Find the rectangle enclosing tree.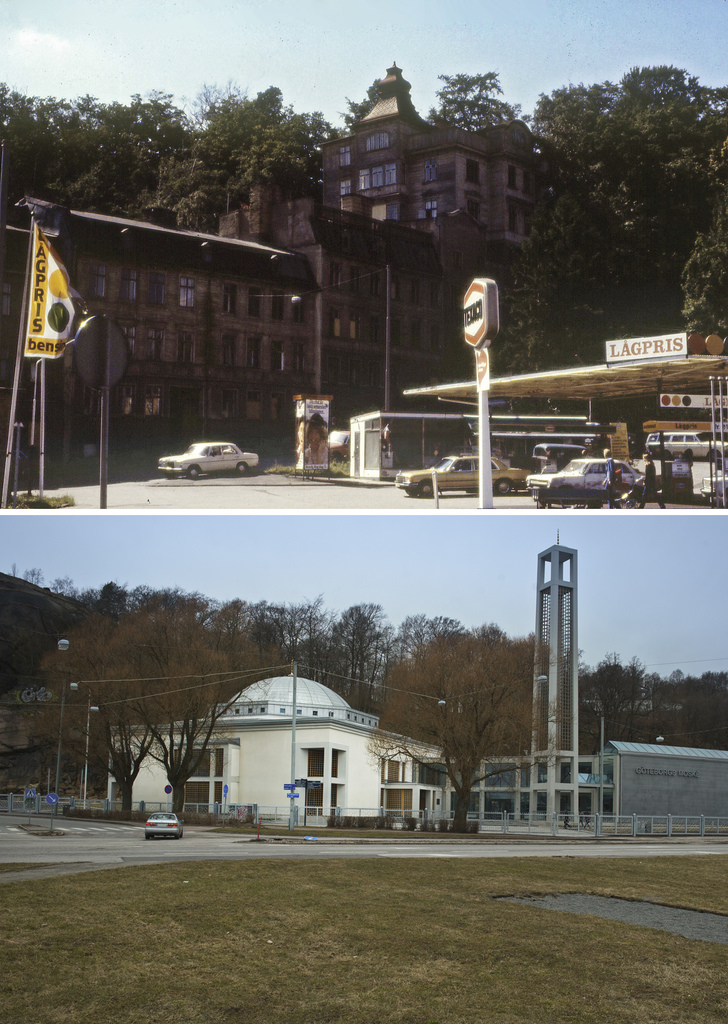
(405, 614, 565, 834).
